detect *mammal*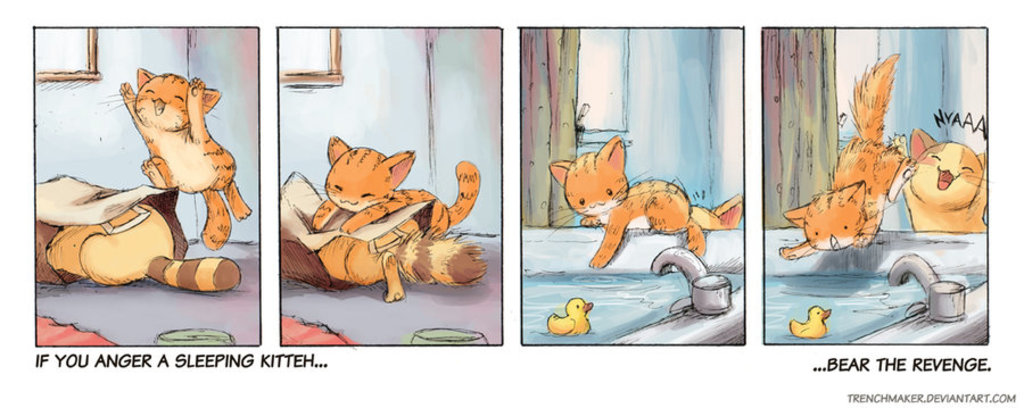
x1=116, y1=55, x2=231, y2=243
